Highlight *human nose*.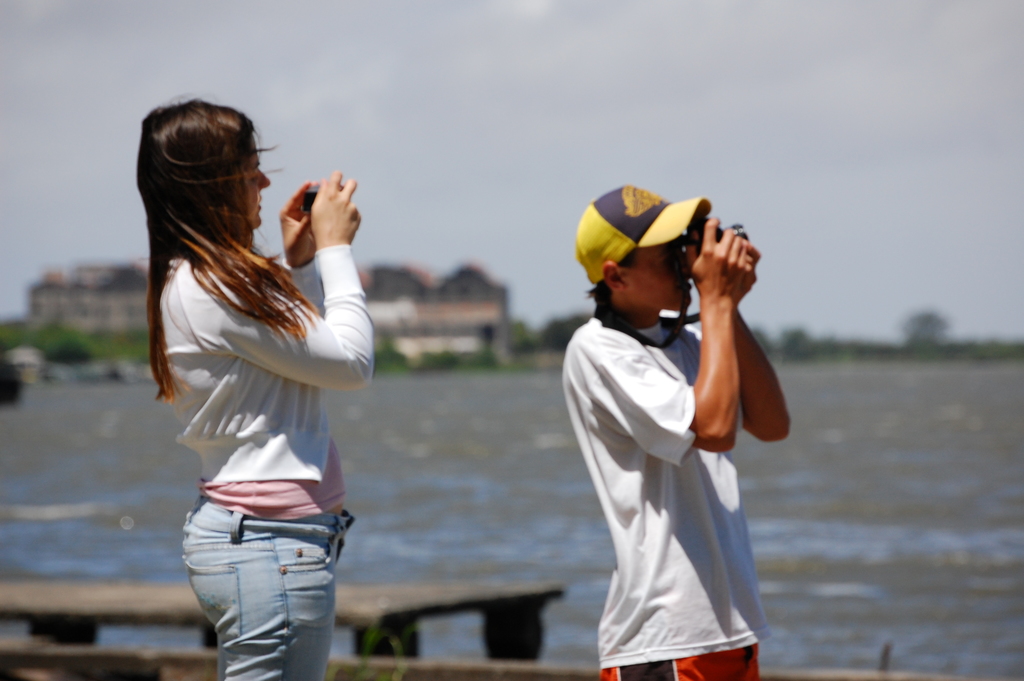
Highlighted region: bbox(683, 266, 693, 283).
